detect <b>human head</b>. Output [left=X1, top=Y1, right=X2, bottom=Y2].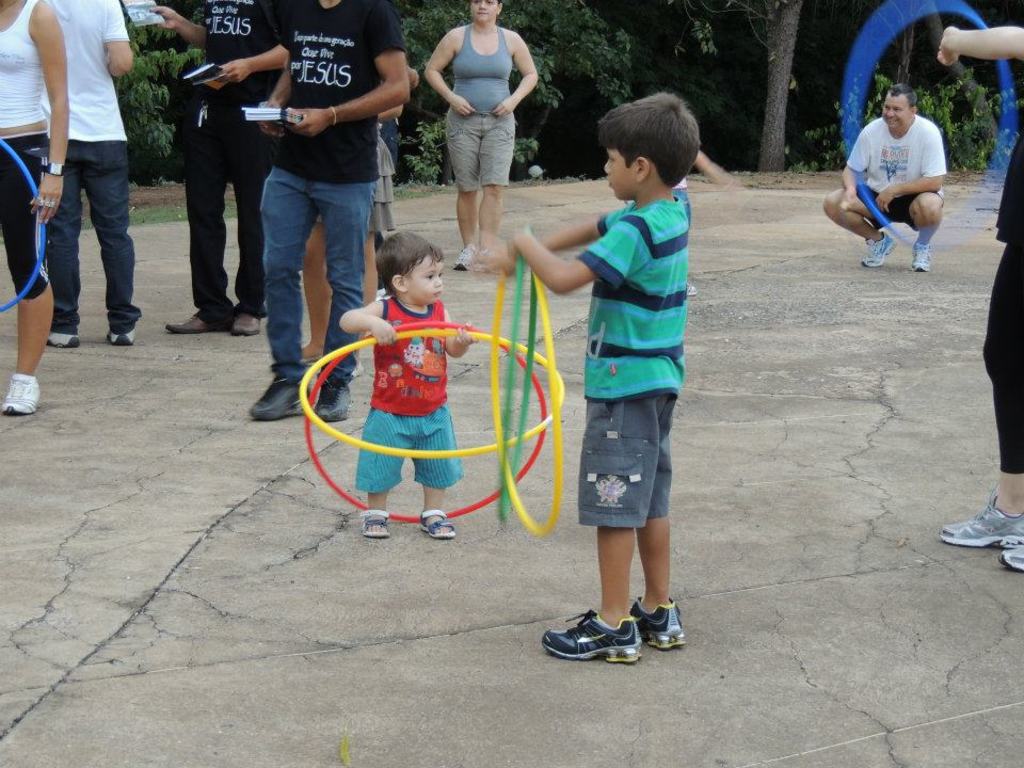
[left=601, top=92, right=700, bottom=201].
